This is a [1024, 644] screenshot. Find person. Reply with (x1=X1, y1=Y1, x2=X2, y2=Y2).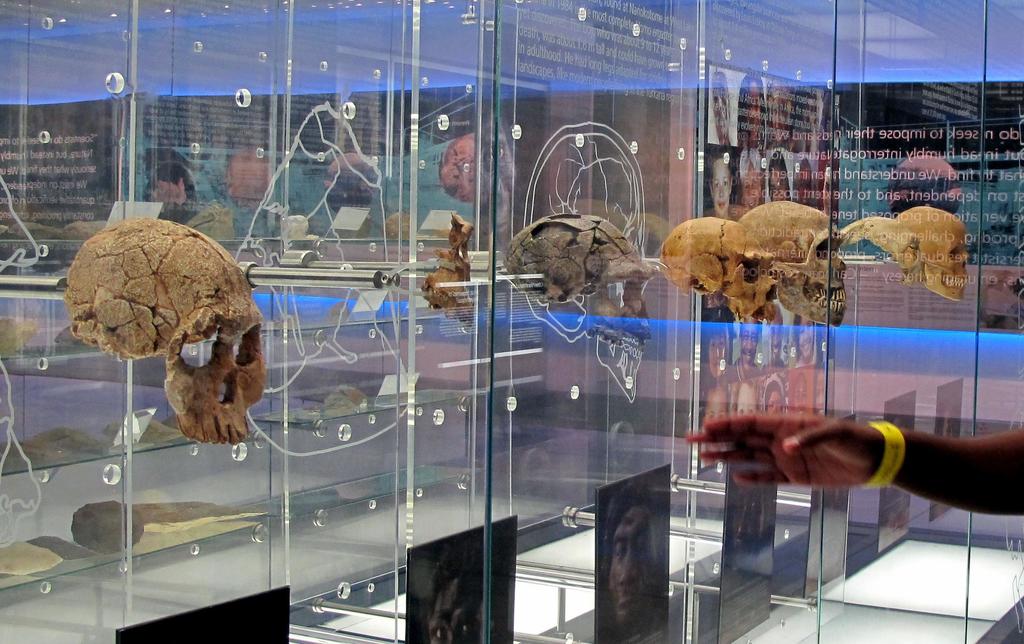
(x1=152, y1=159, x2=208, y2=225).
